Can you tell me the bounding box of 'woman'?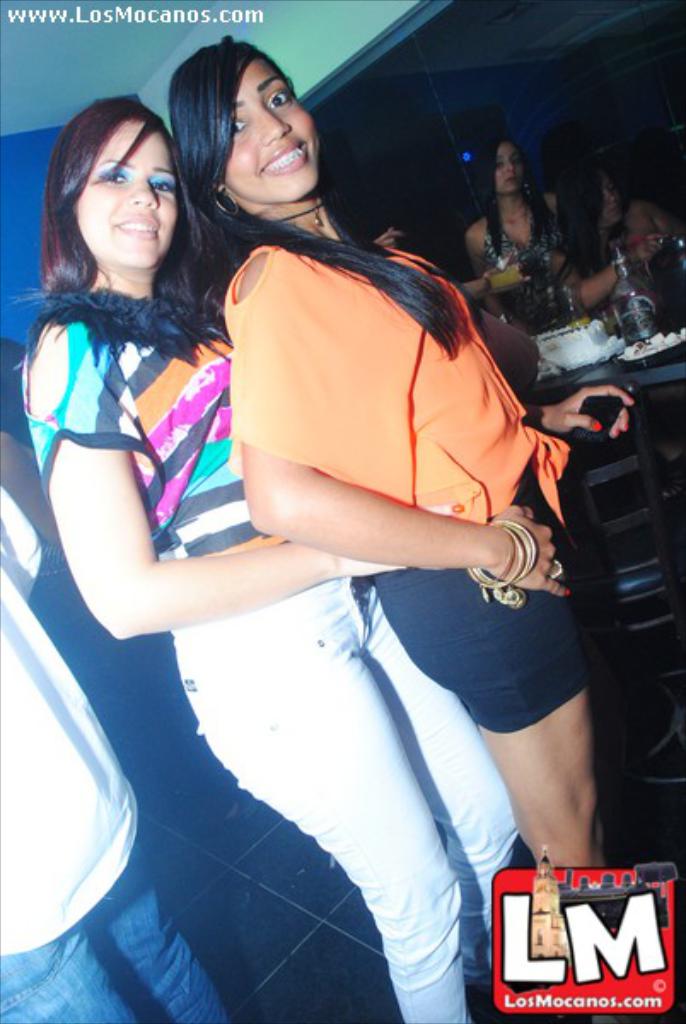
(10,84,543,1022).
